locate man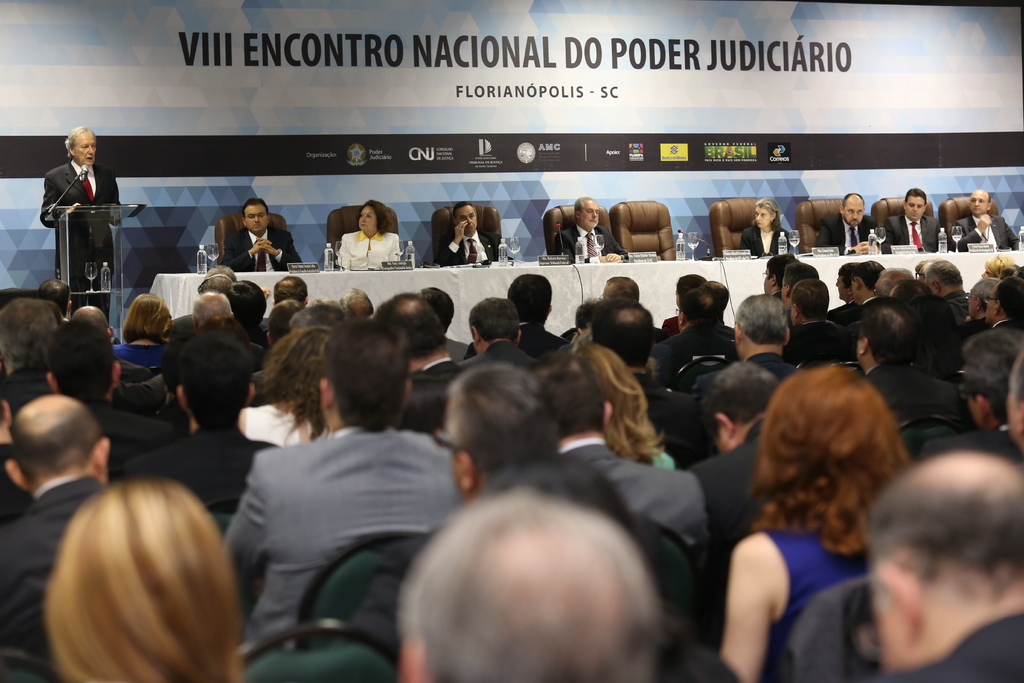
[left=815, top=192, right=882, bottom=261]
